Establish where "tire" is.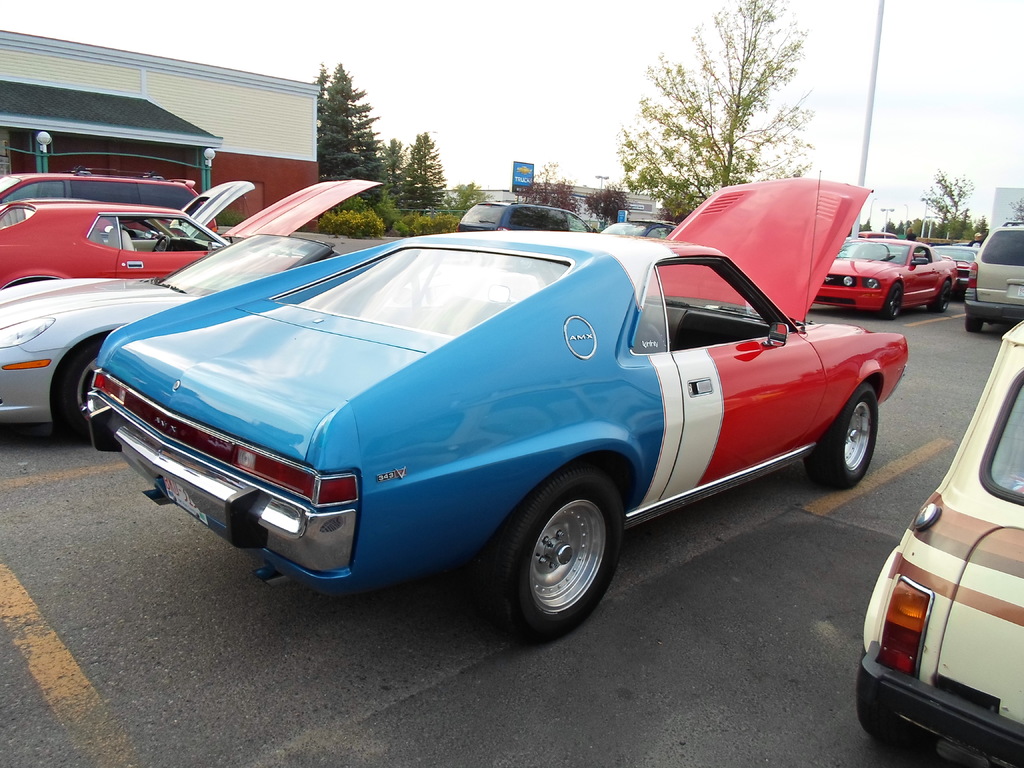
Established at x1=56, y1=340, x2=104, y2=431.
